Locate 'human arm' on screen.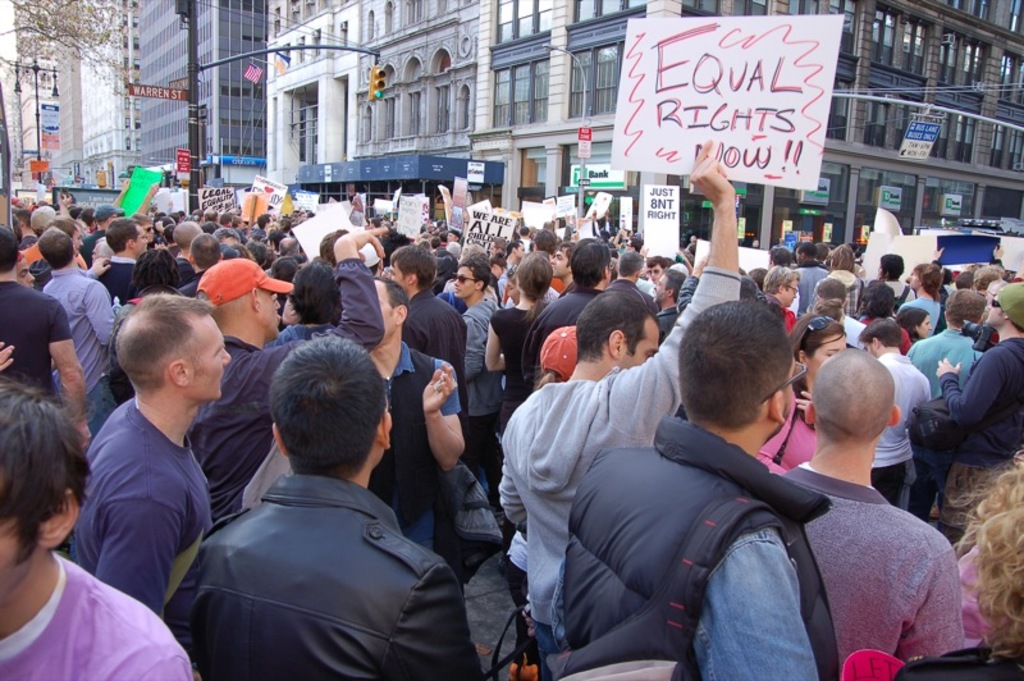
On screen at bbox(41, 297, 99, 460).
